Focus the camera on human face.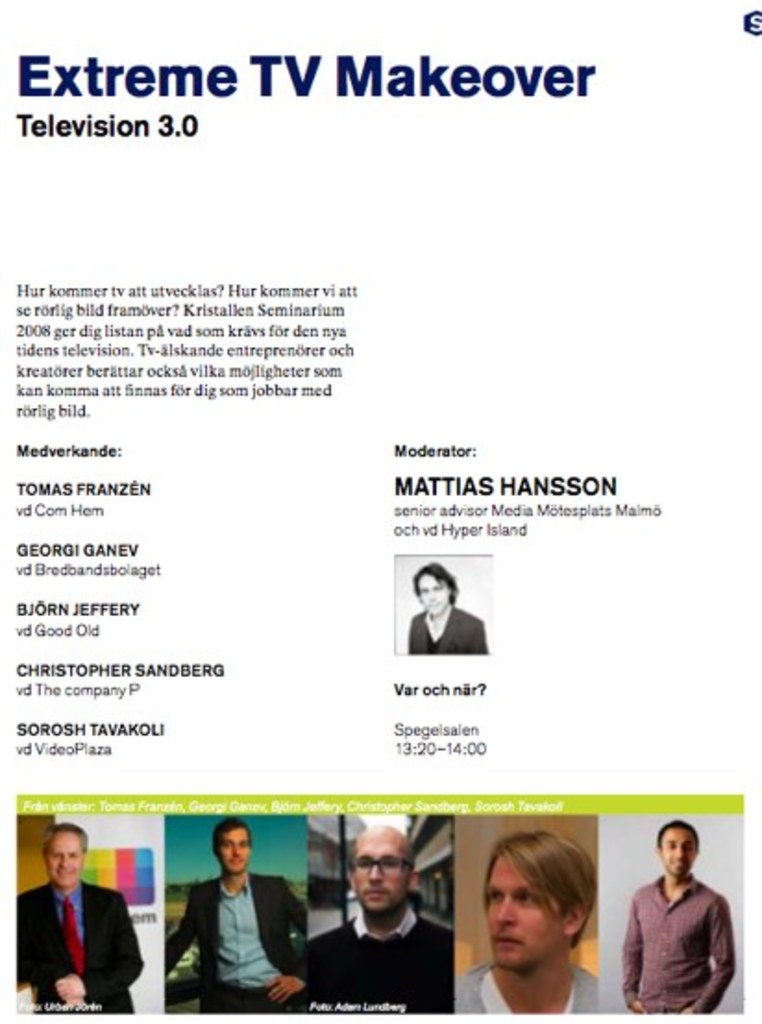
Focus region: pyautogui.locateOnScreen(485, 856, 572, 967).
